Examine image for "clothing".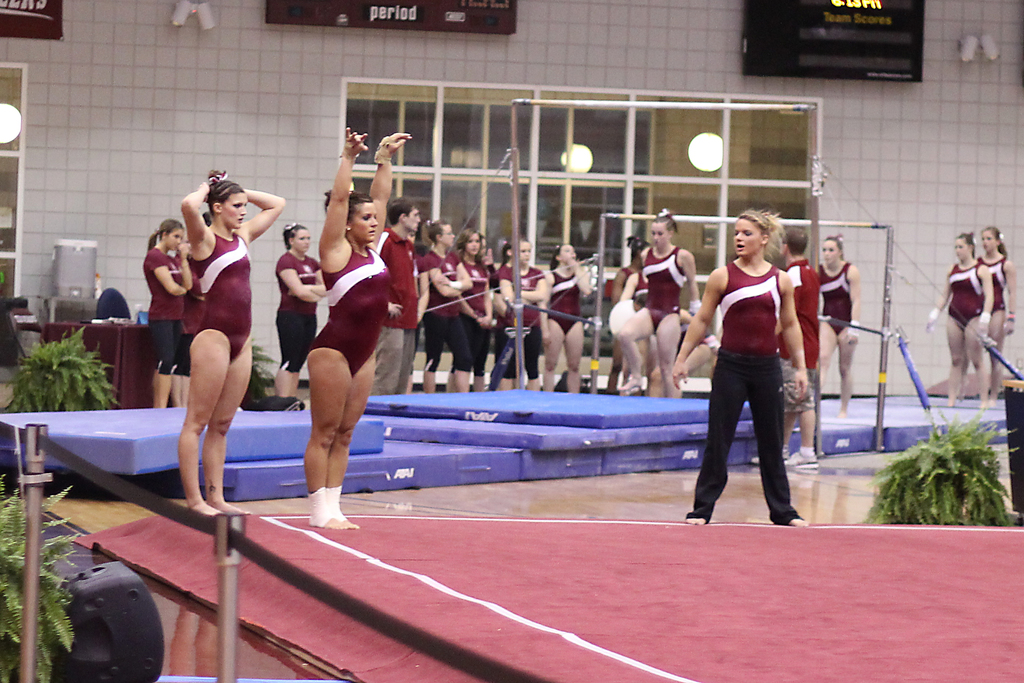
Examination result: l=195, t=231, r=252, b=361.
